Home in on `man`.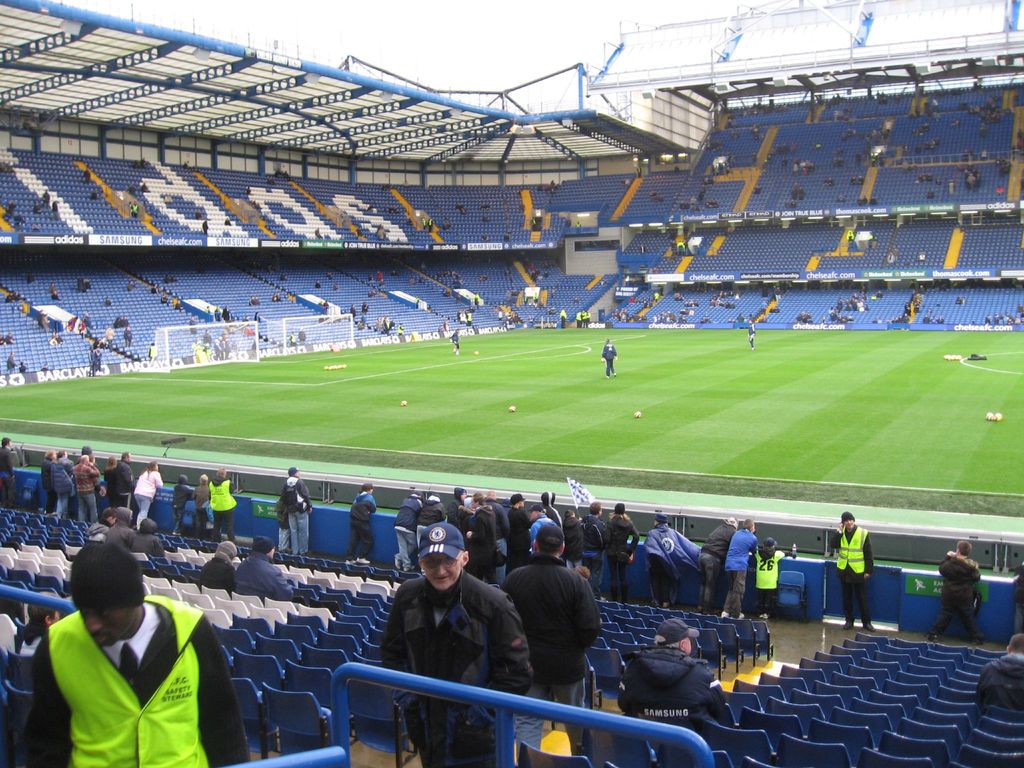
Homed in at [left=101, top=506, right=136, bottom=543].
